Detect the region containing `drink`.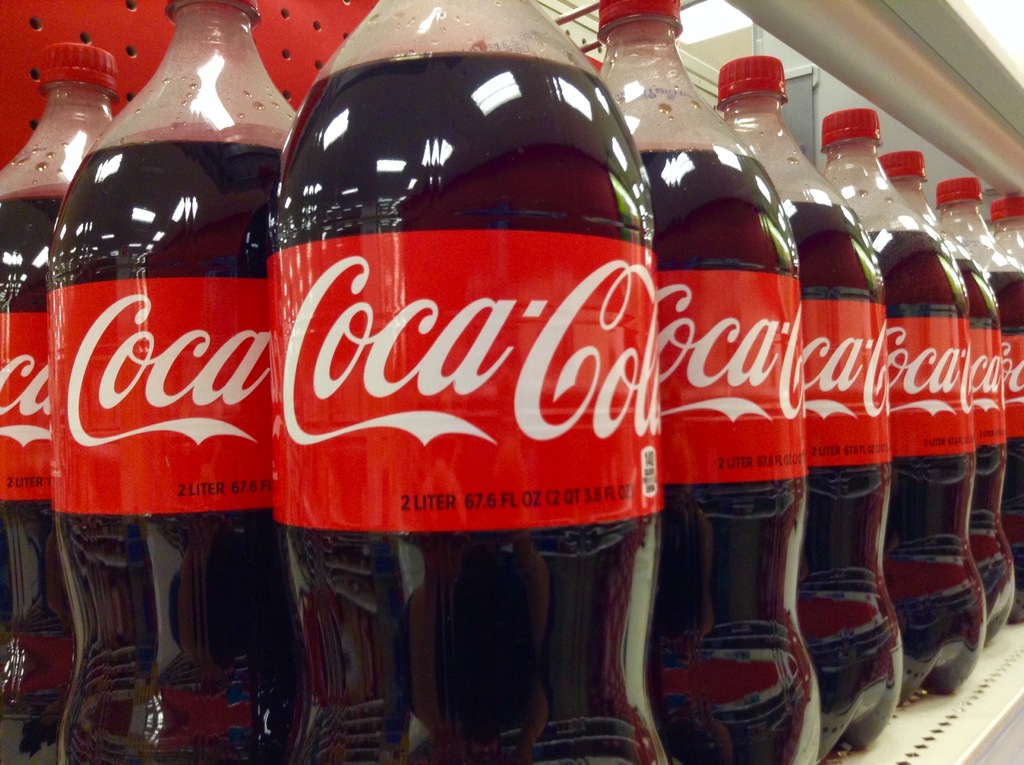
<region>992, 271, 1023, 622</region>.
